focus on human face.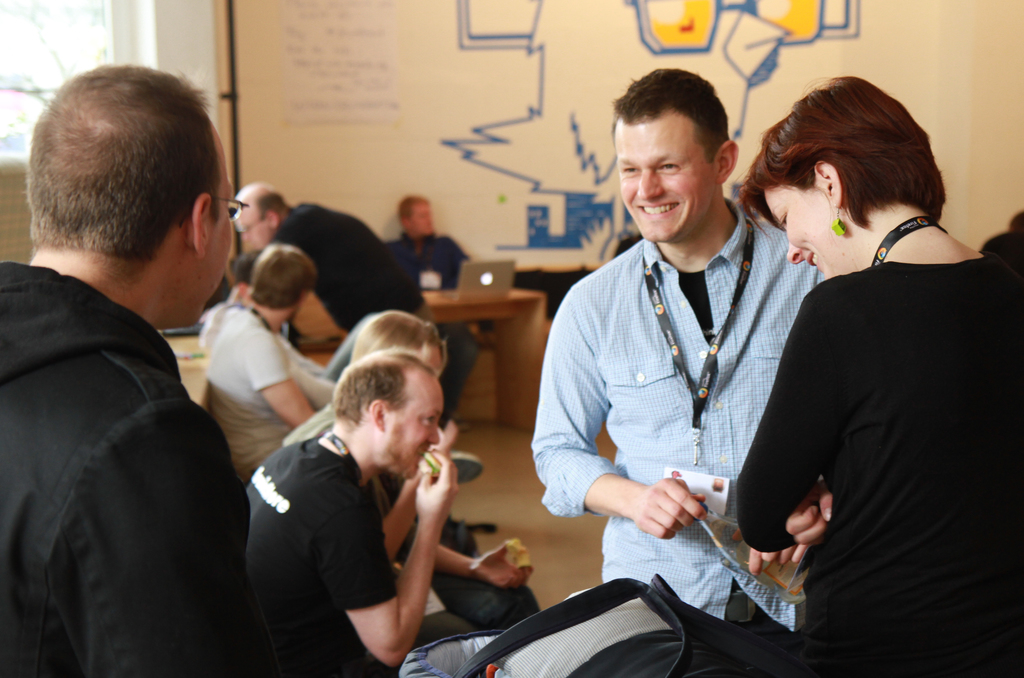
Focused at x1=382 y1=373 x2=447 y2=483.
